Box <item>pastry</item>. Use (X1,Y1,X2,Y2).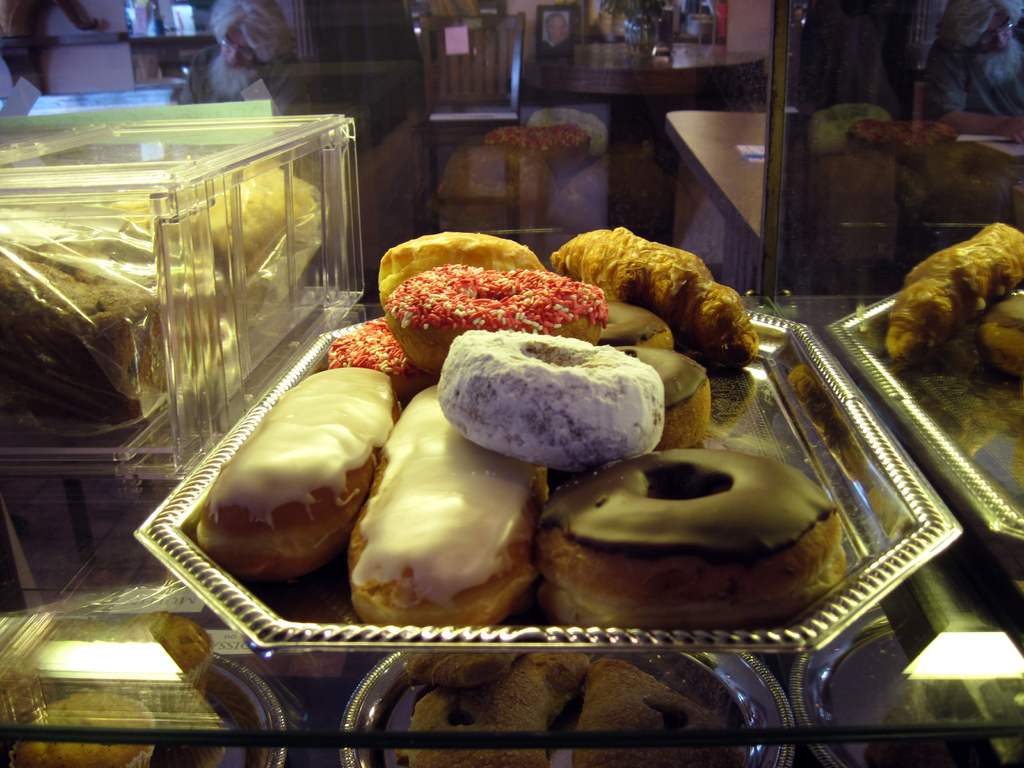
(1,691,166,767).
